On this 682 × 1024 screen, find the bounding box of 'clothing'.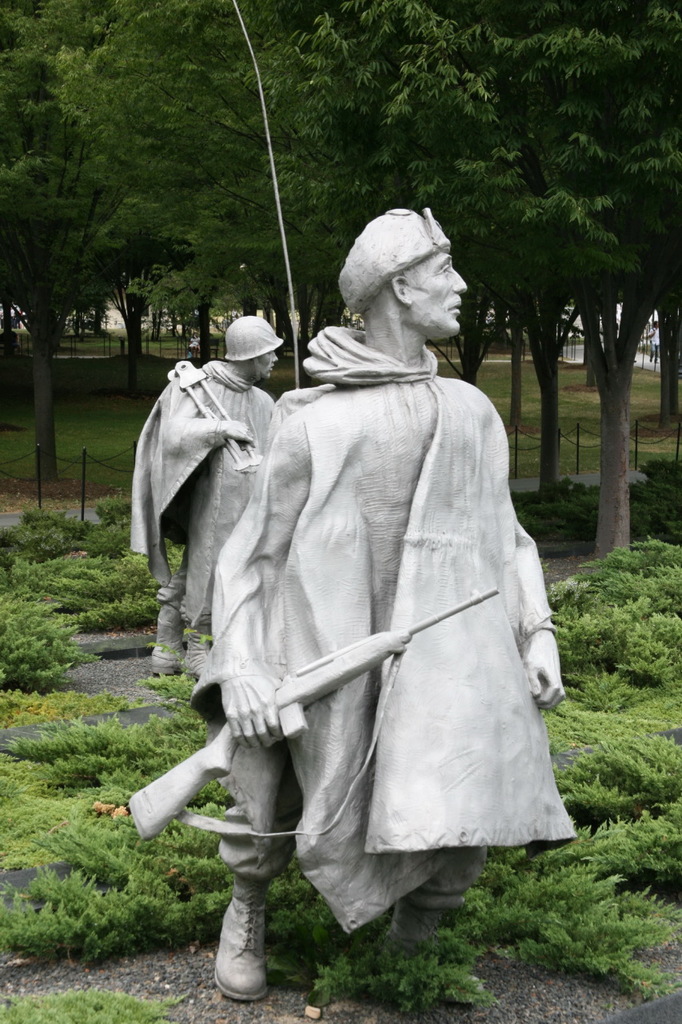
Bounding box: (left=130, top=359, right=278, bottom=628).
